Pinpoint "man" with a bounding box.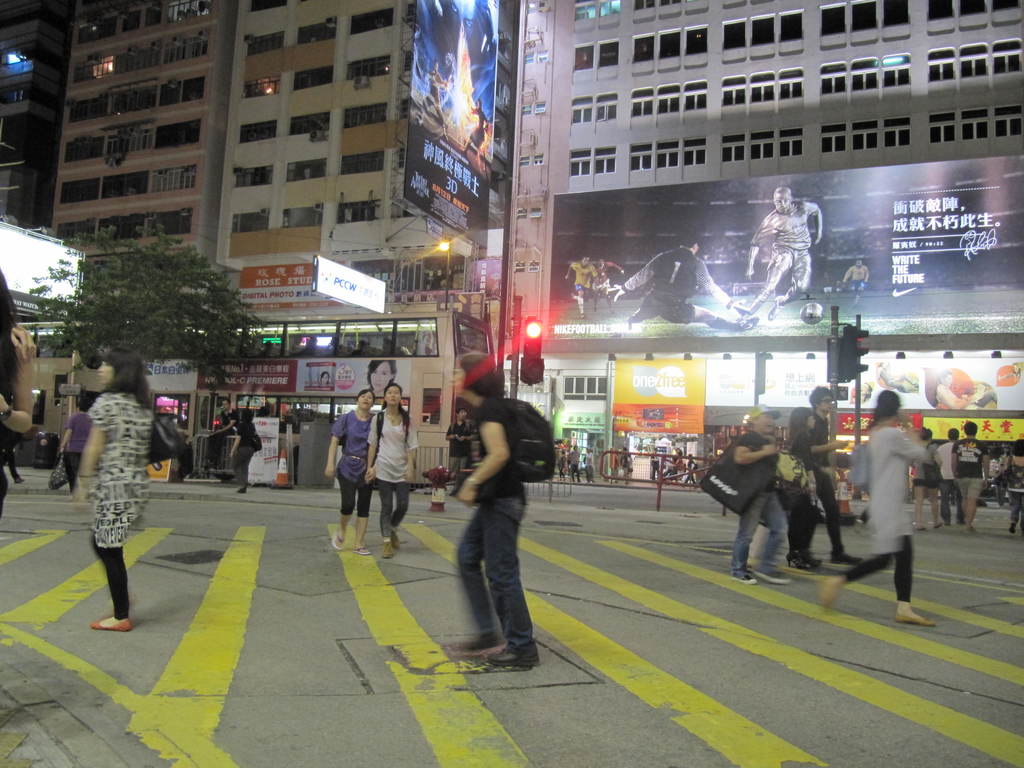
{"x1": 736, "y1": 181, "x2": 829, "y2": 330}.
